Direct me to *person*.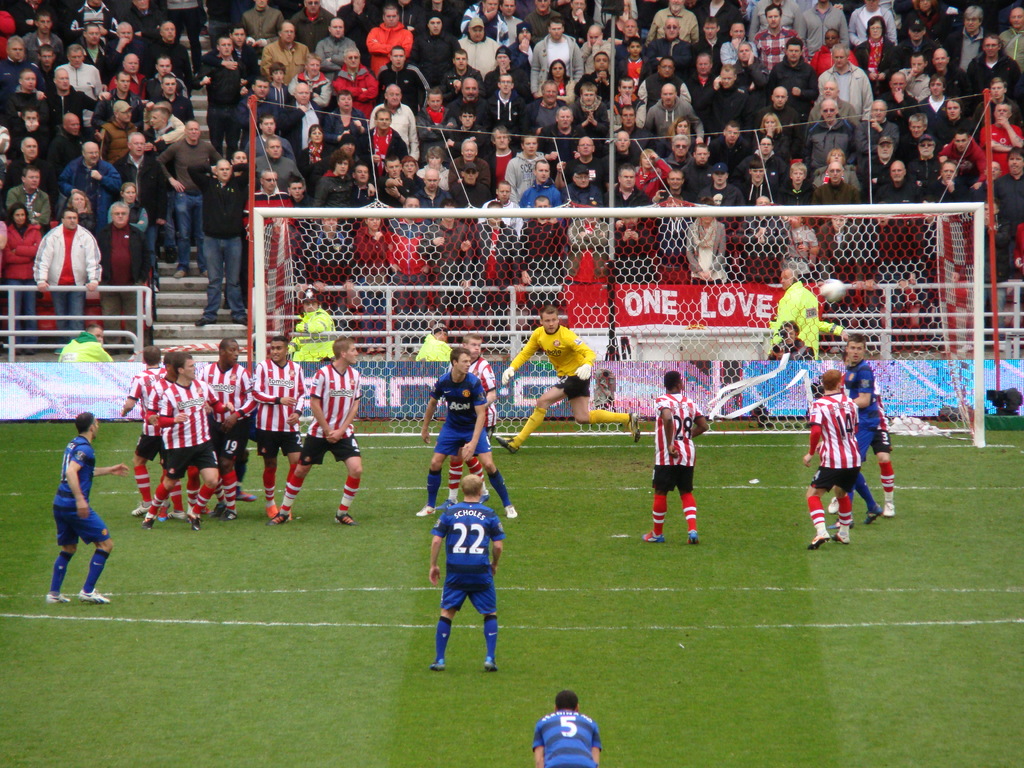
Direction: bbox=(803, 371, 863, 548).
